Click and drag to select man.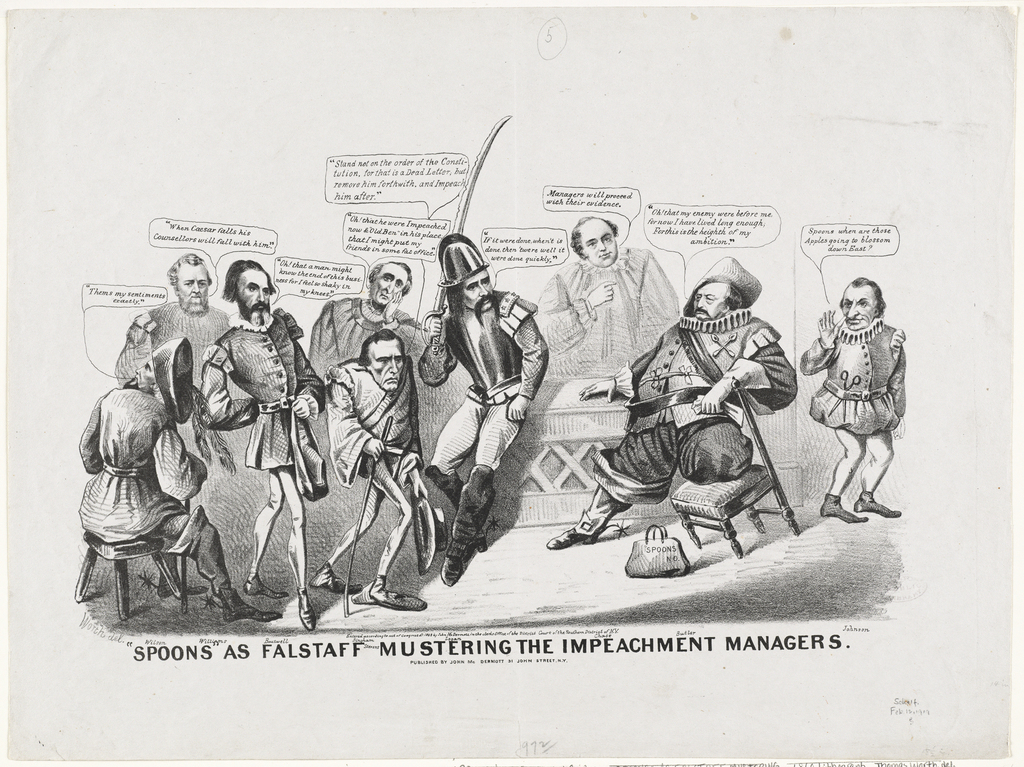
Selection: {"left": 310, "top": 260, "right": 428, "bottom": 378}.
